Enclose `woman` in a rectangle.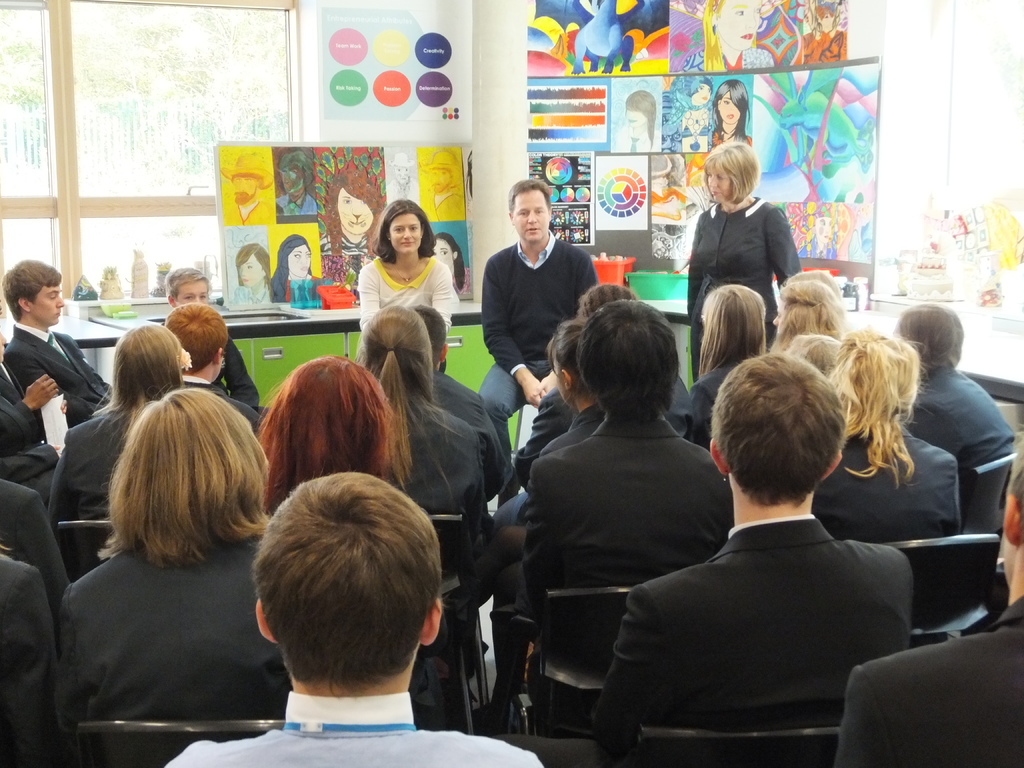
271,232,335,310.
